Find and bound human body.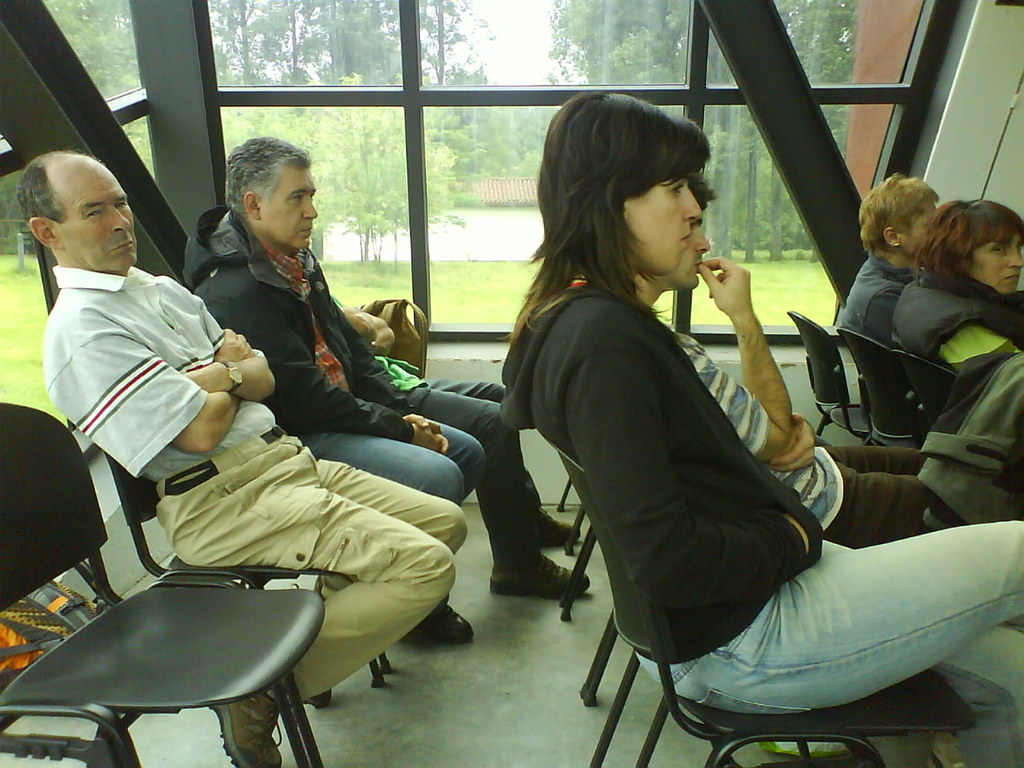
Bound: left=498, top=92, right=1023, bottom=767.
